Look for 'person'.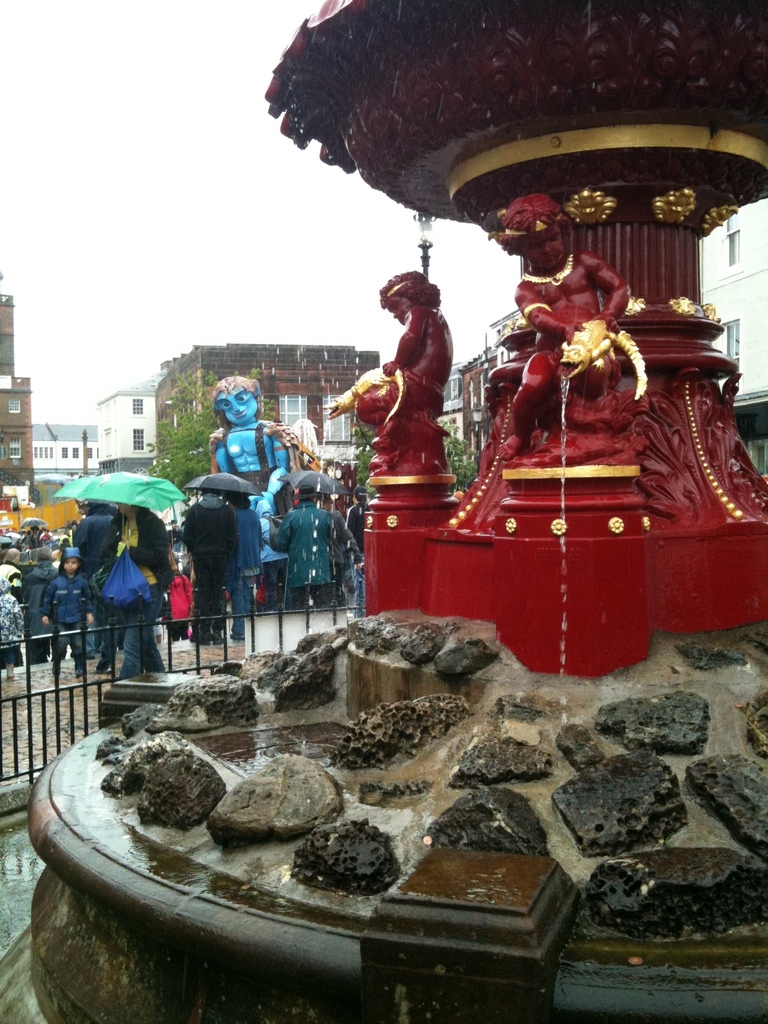
Found: 340:273:467:495.
